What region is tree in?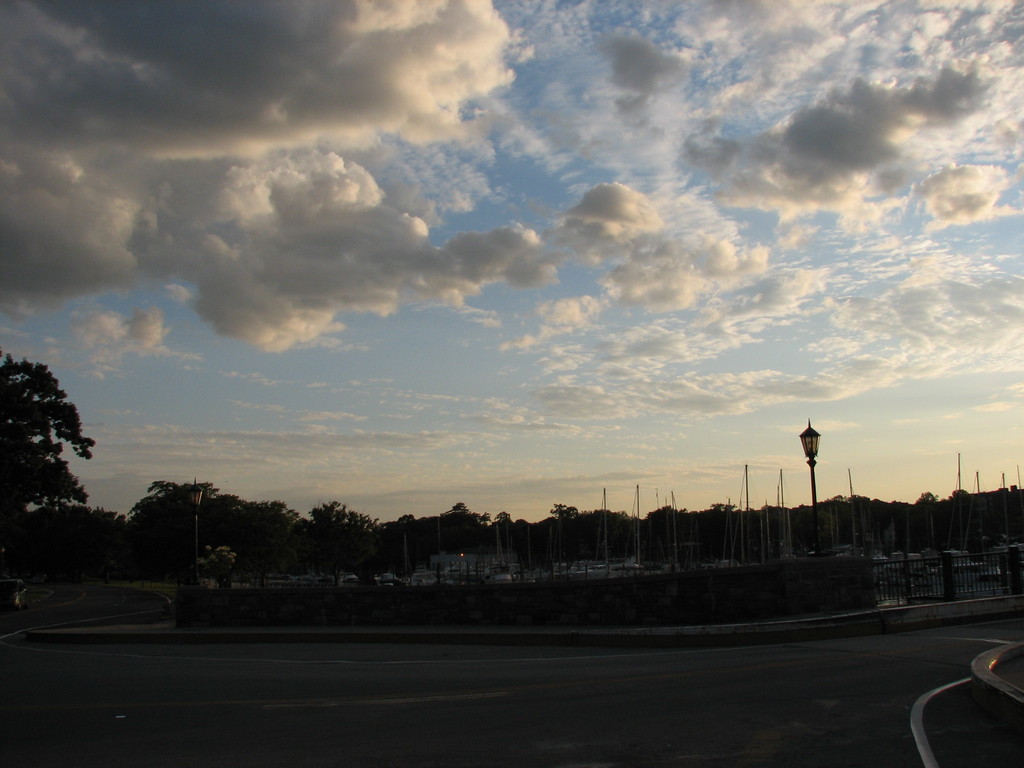
bbox=(753, 503, 774, 548).
